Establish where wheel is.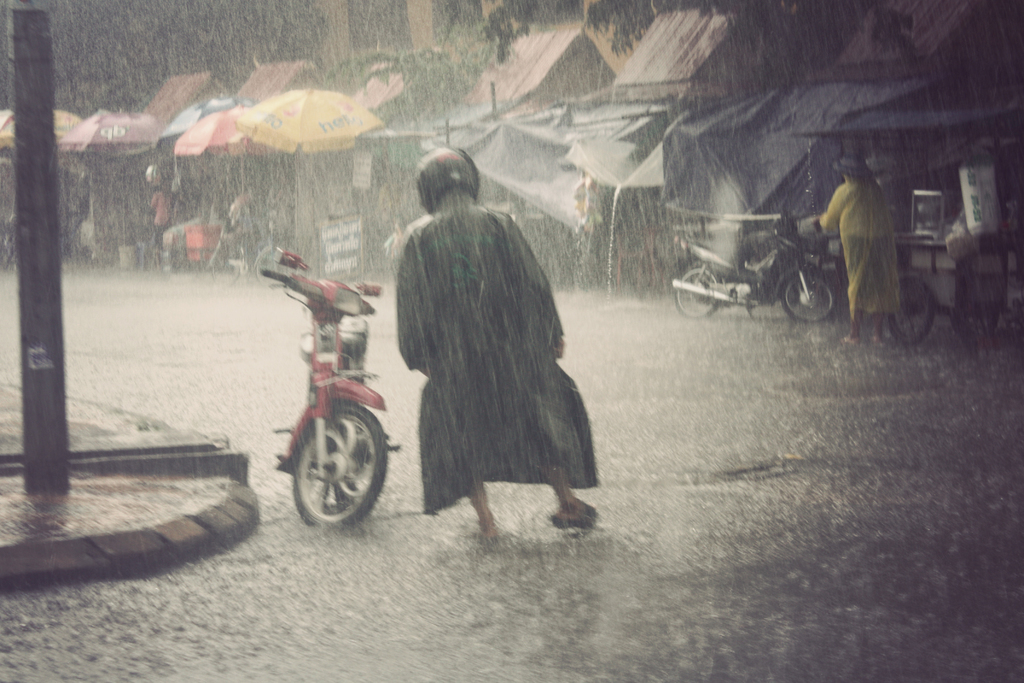
Established at <bbox>956, 313, 1000, 344</bbox>.
